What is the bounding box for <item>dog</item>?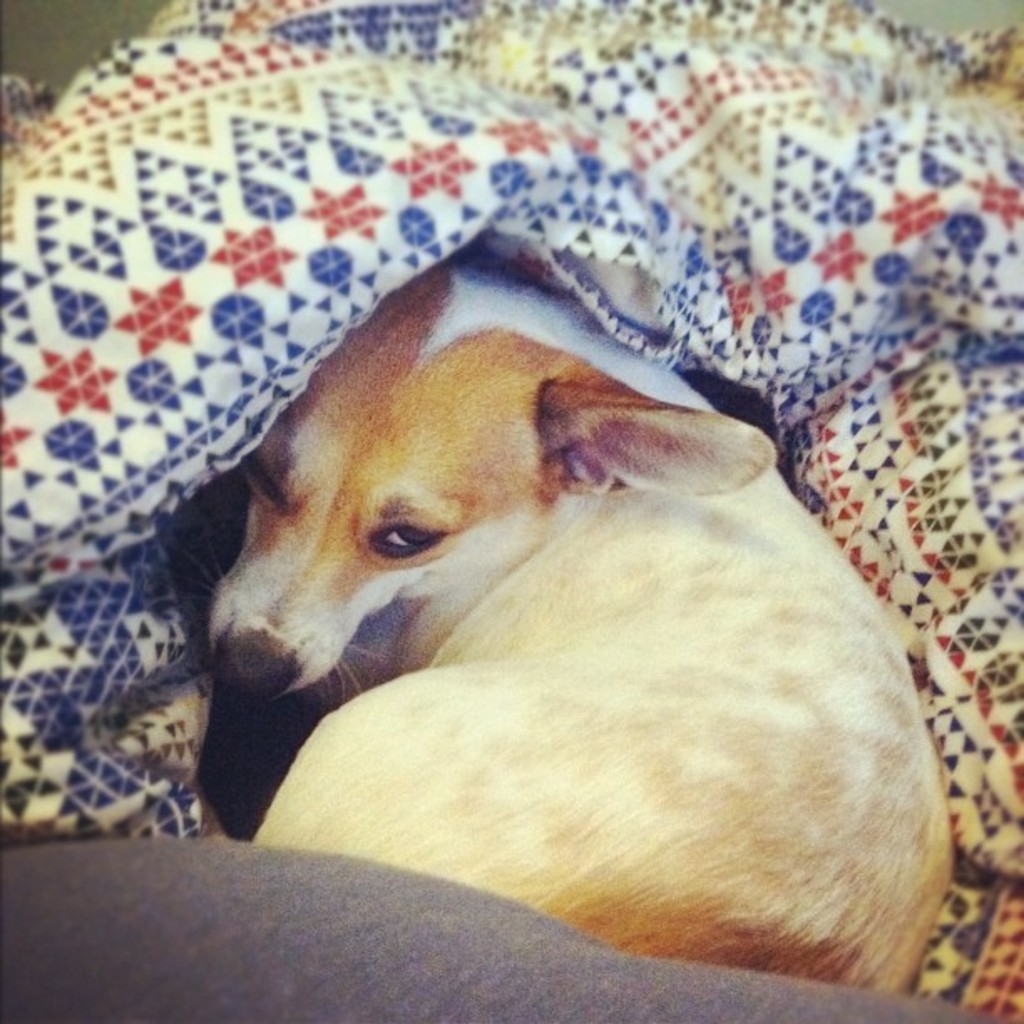
left=174, top=244, right=982, bottom=962.
